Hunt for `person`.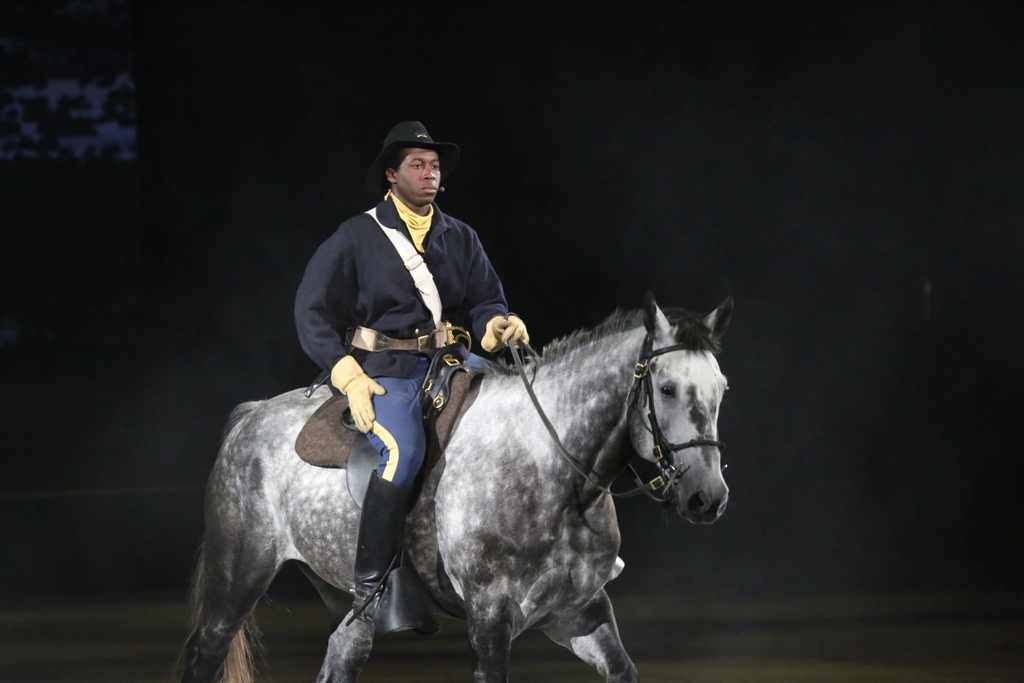
Hunted down at crop(283, 129, 504, 597).
